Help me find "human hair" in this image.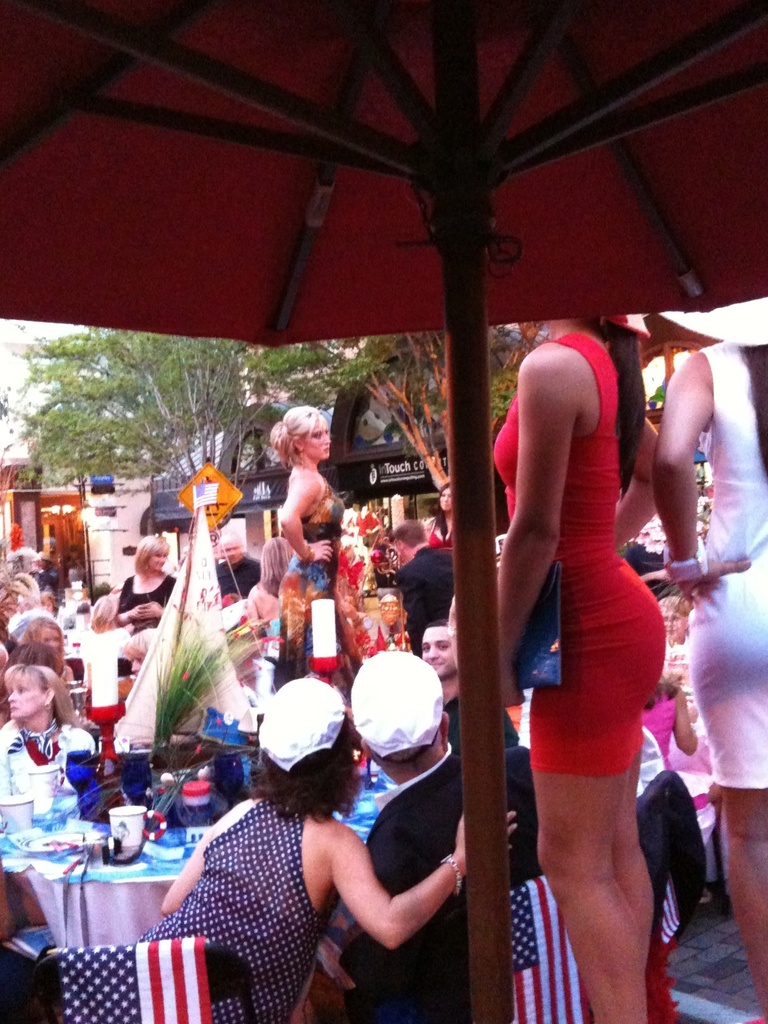
Found it: 4 665 88 732.
